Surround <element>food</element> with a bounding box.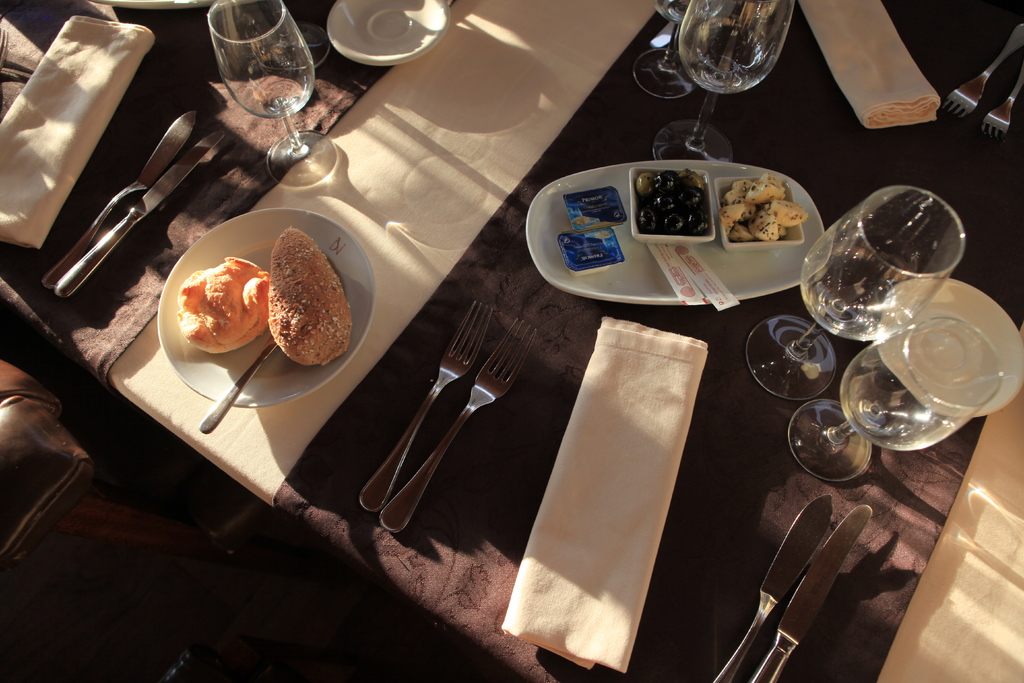
l=641, t=210, r=659, b=236.
